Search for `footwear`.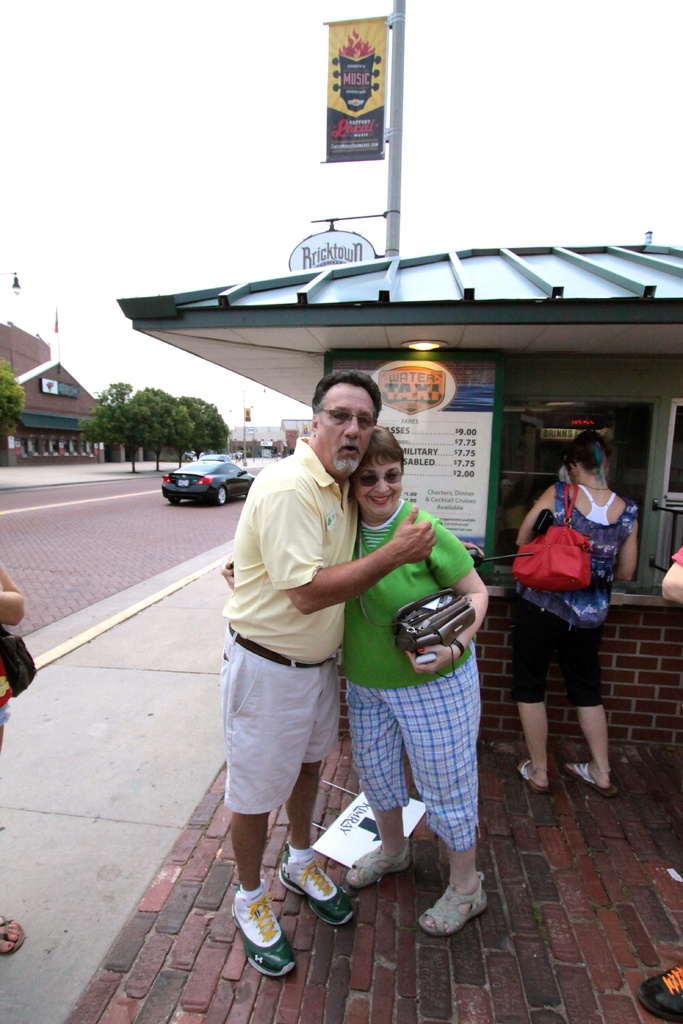
Found at locate(563, 762, 615, 801).
